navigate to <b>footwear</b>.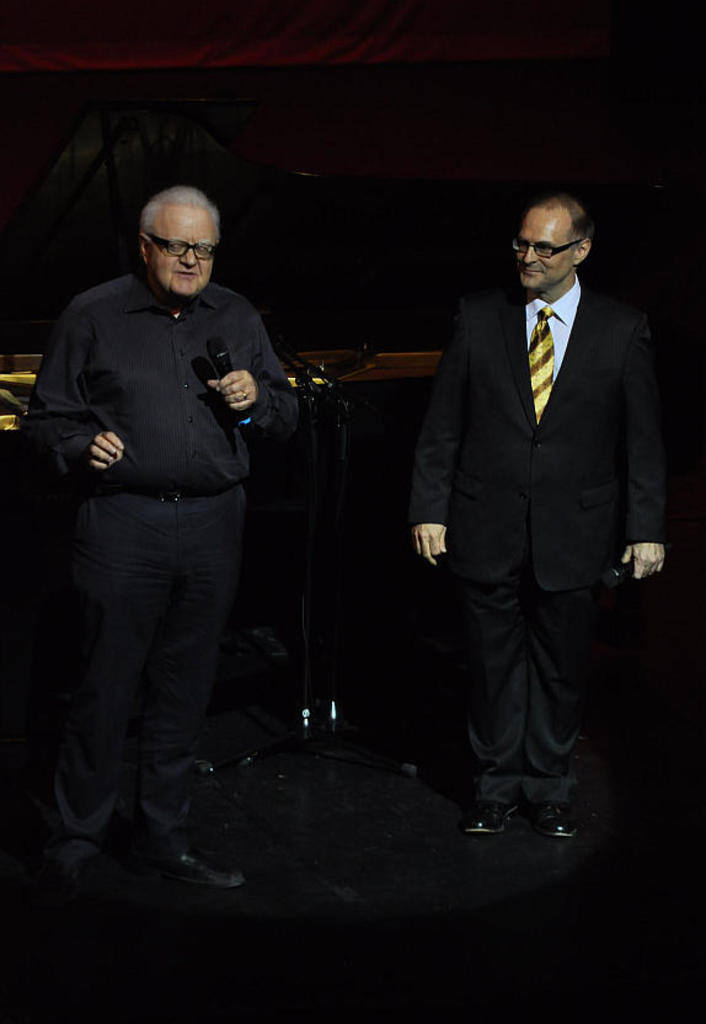
Navigation target: bbox=[476, 774, 581, 843].
